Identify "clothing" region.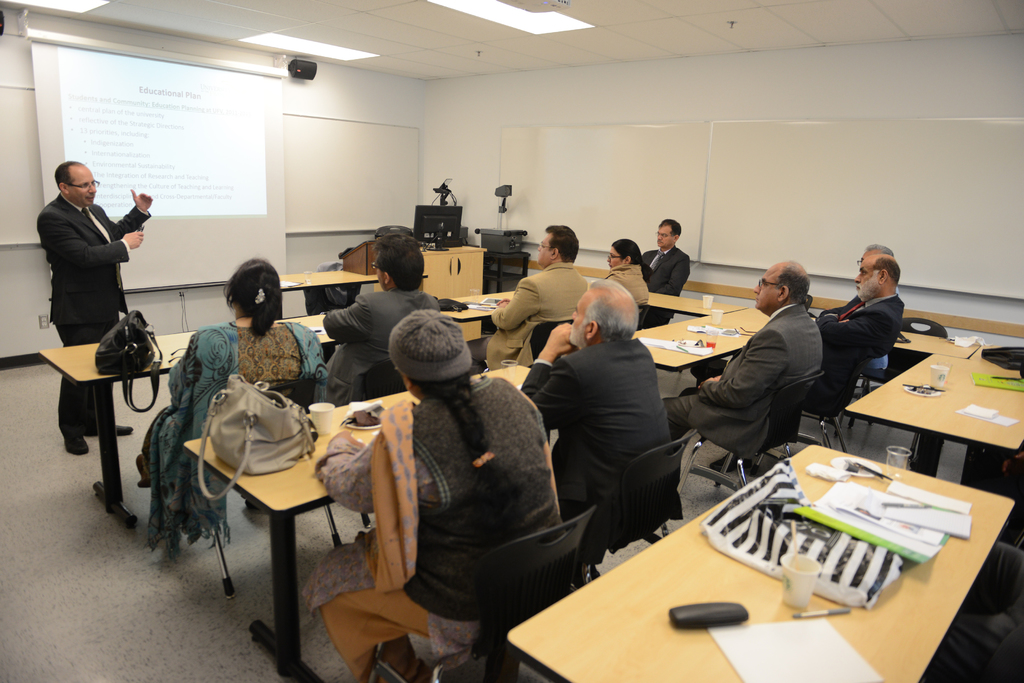
Region: left=811, top=292, right=904, bottom=417.
